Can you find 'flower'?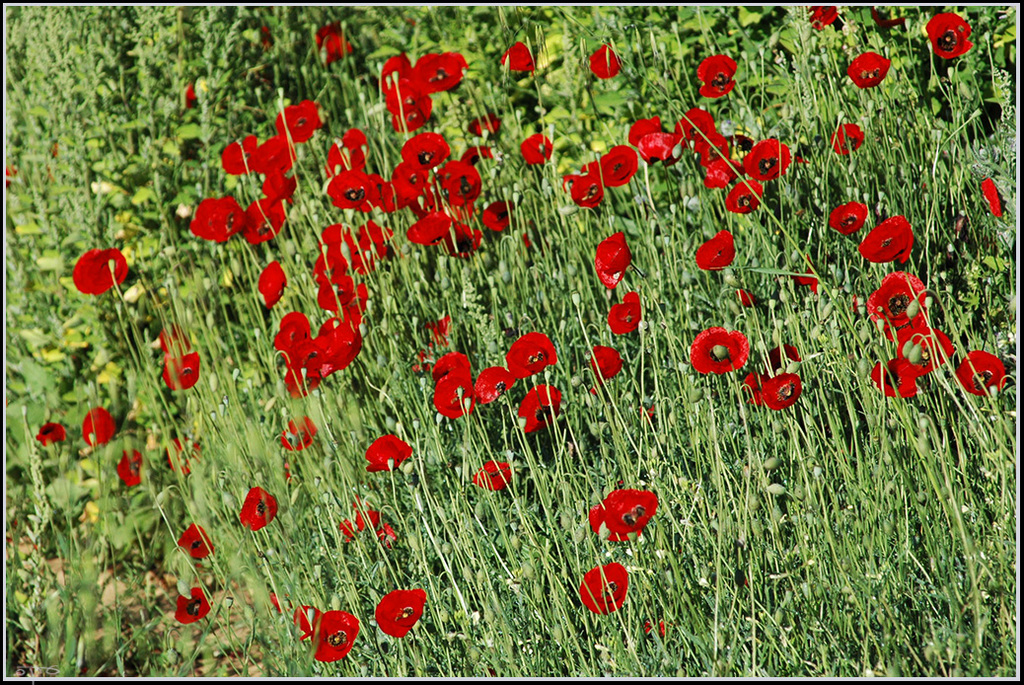
Yes, bounding box: 876, 348, 930, 401.
